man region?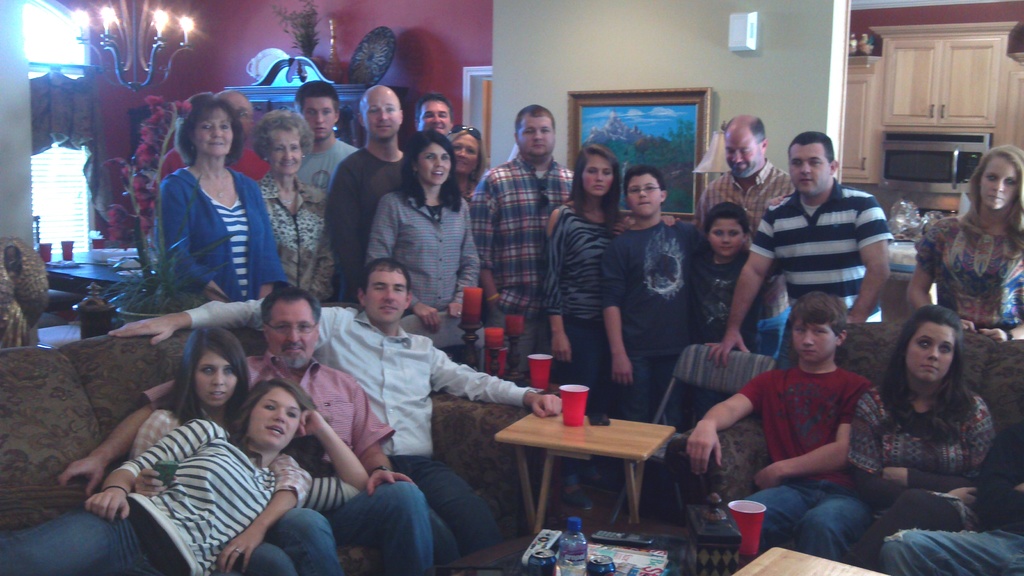
bbox(467, 107, 586, 376)
